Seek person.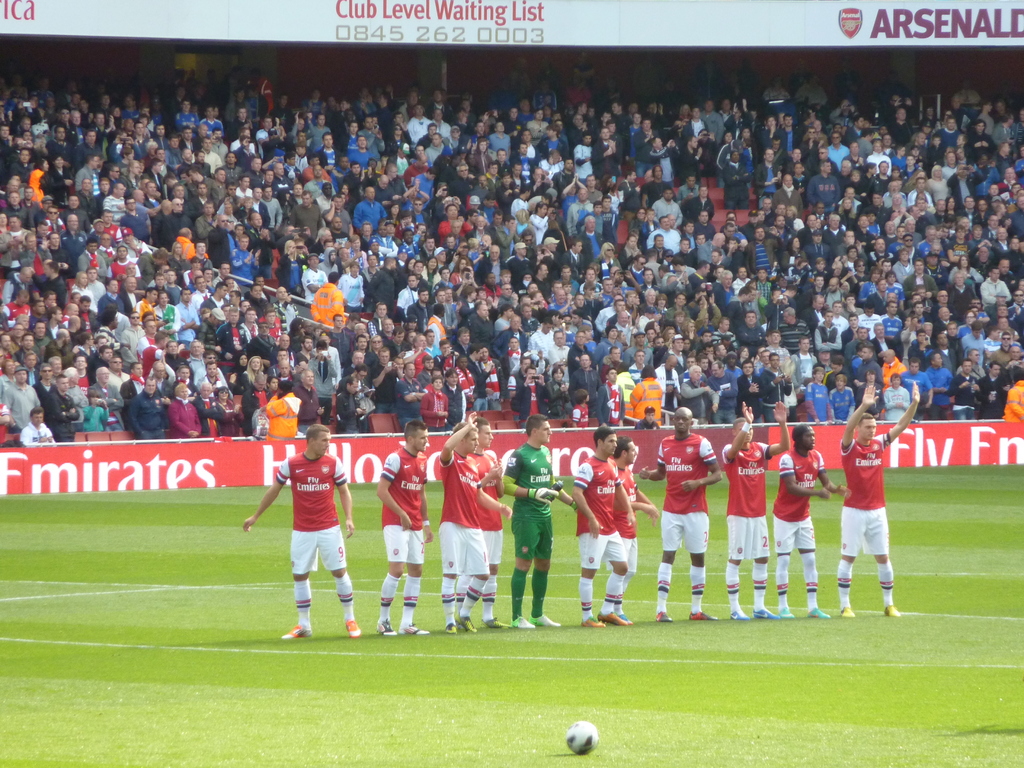
bbox(965, 118, 995, 166).
